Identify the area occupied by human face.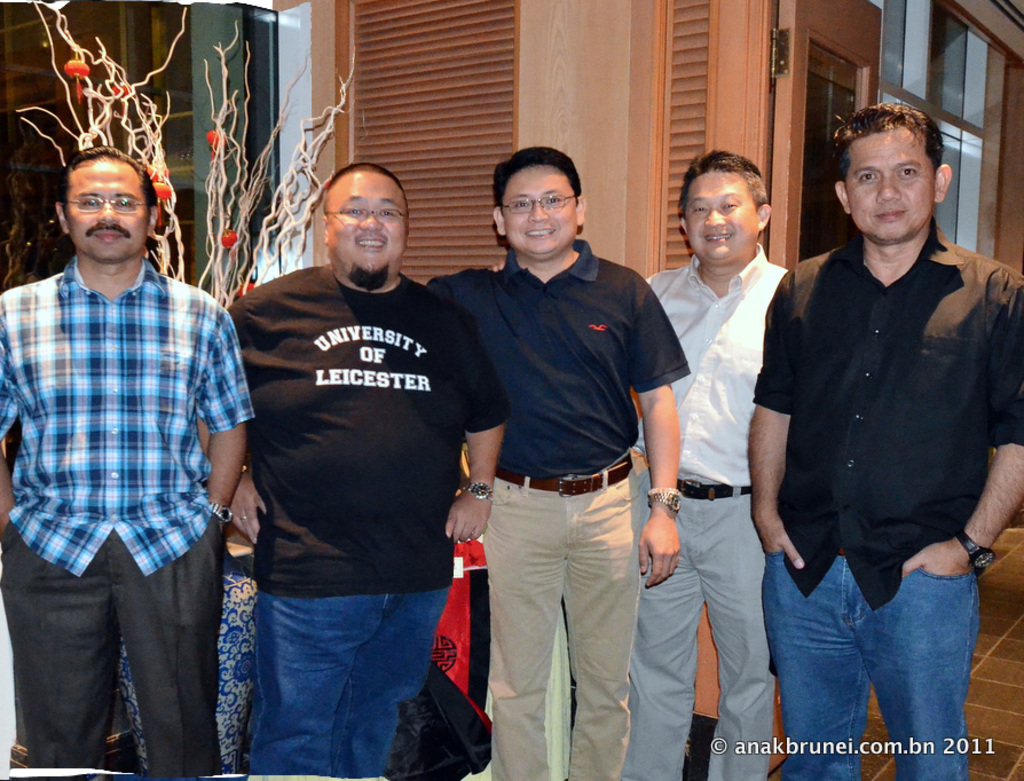
Area: [68,156,149,262].
